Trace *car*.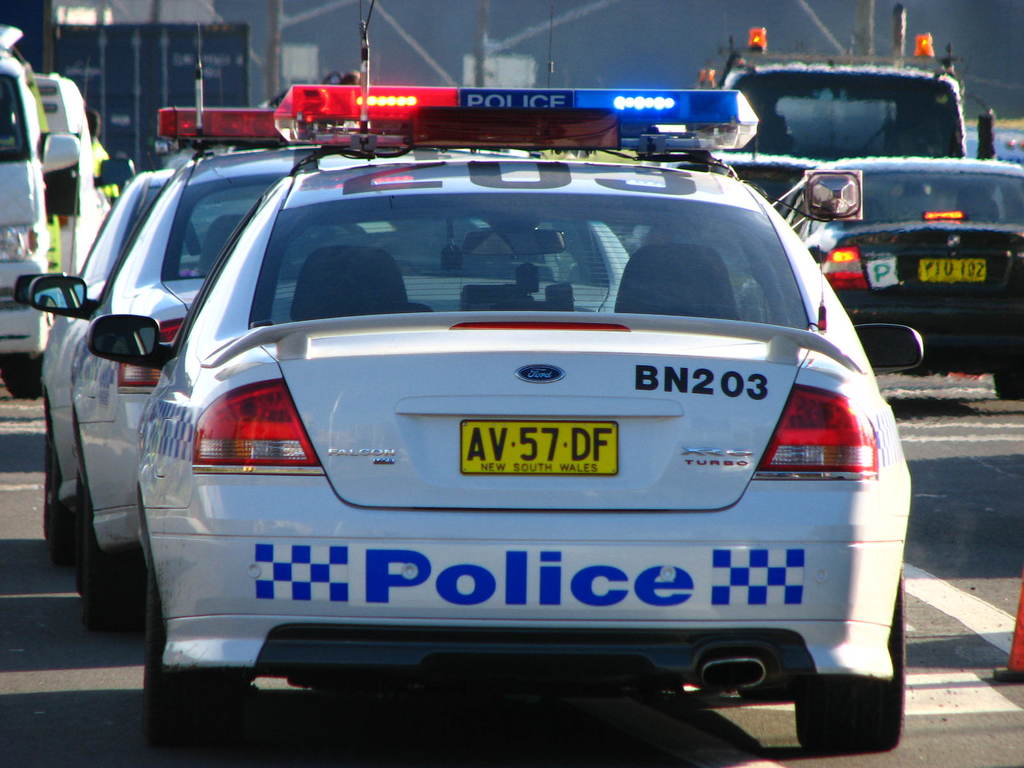
Traced to crop(39, 109, 281, 541).
